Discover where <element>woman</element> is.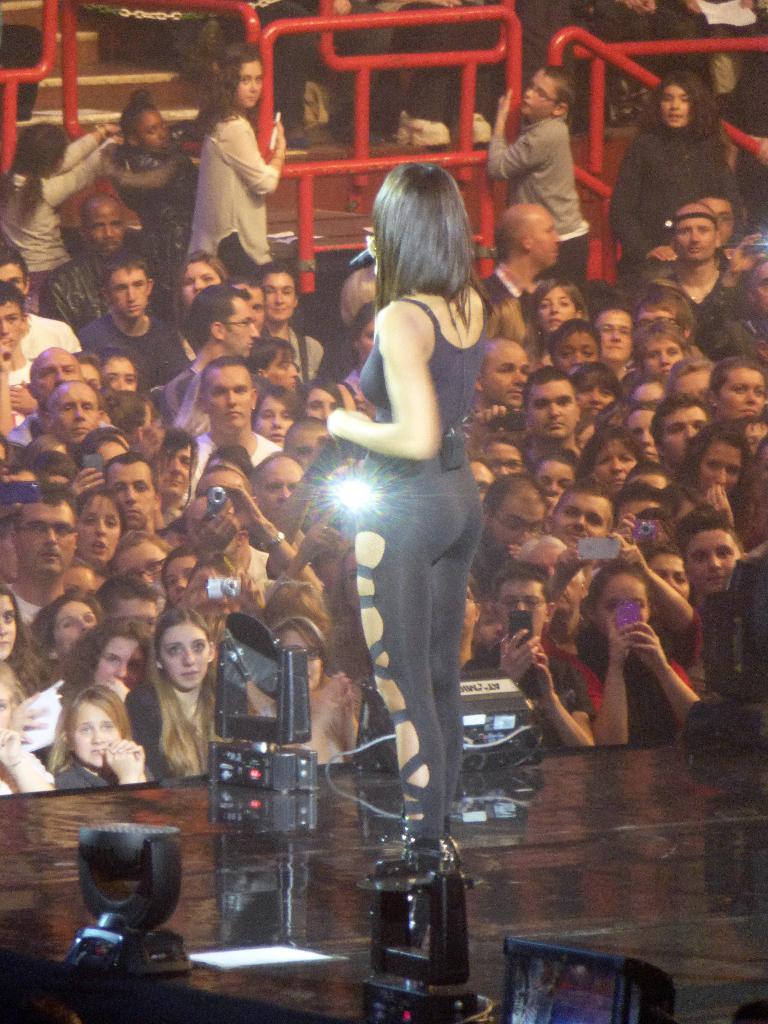
Discovered at select_region(531, 273, 590, 363).
